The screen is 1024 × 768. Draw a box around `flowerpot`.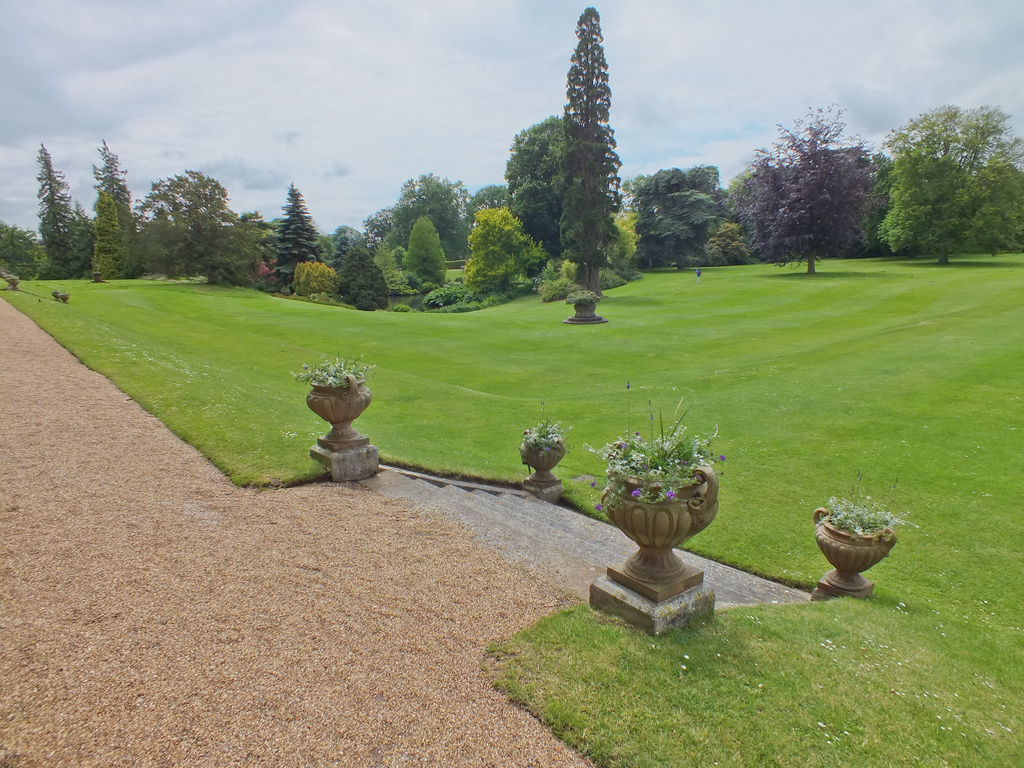
(586,448,720,620).
